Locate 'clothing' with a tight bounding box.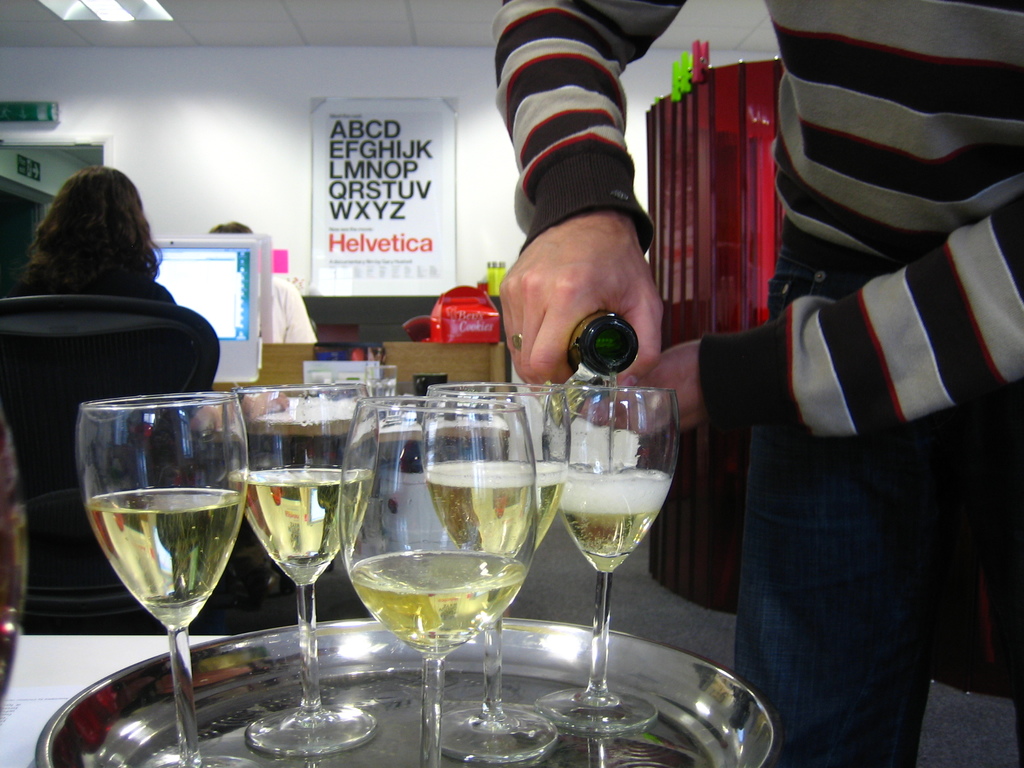
BBox(483, 0, 1023, 766).
